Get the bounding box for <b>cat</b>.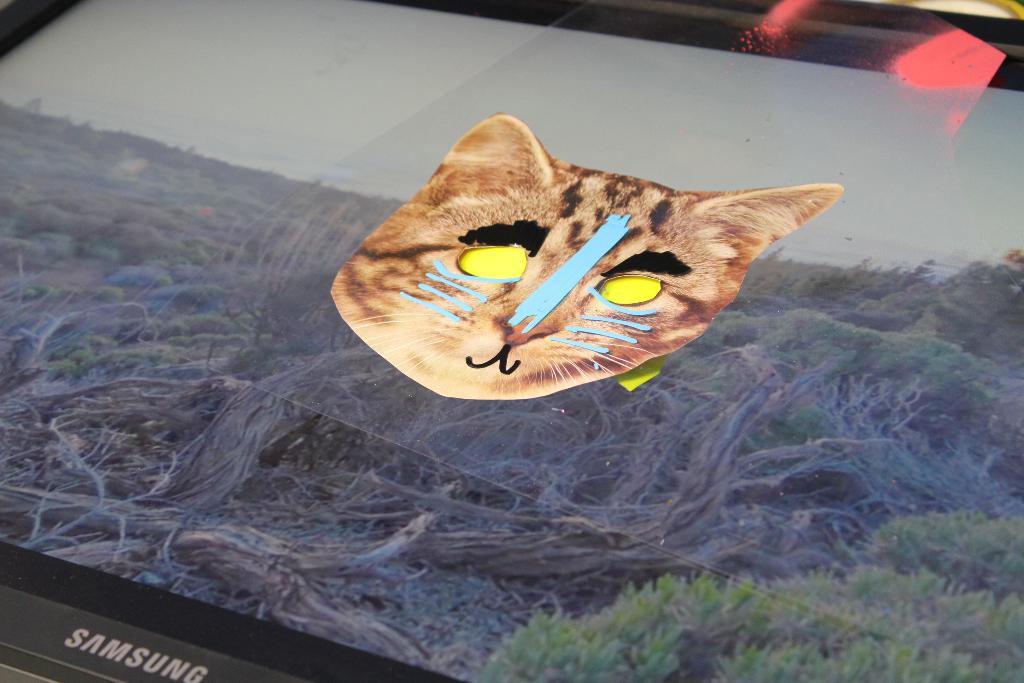
bbox=[331, 117, 847, 407].
